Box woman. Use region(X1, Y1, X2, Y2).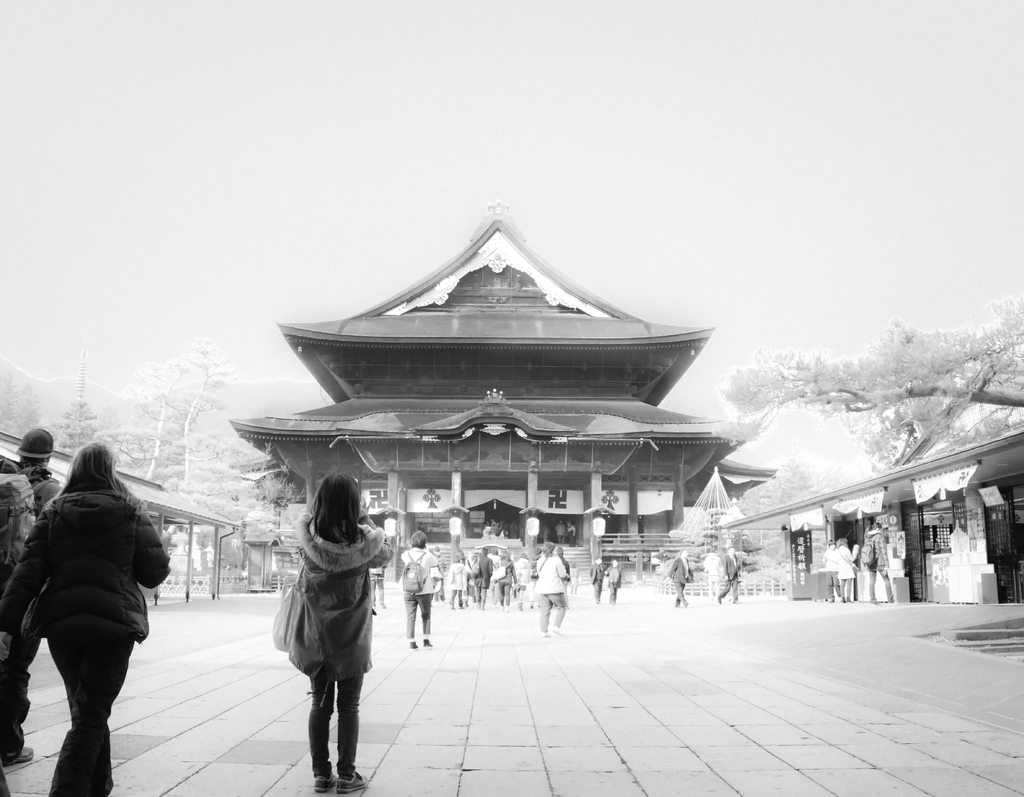
region(446, 554, 460, 605).
